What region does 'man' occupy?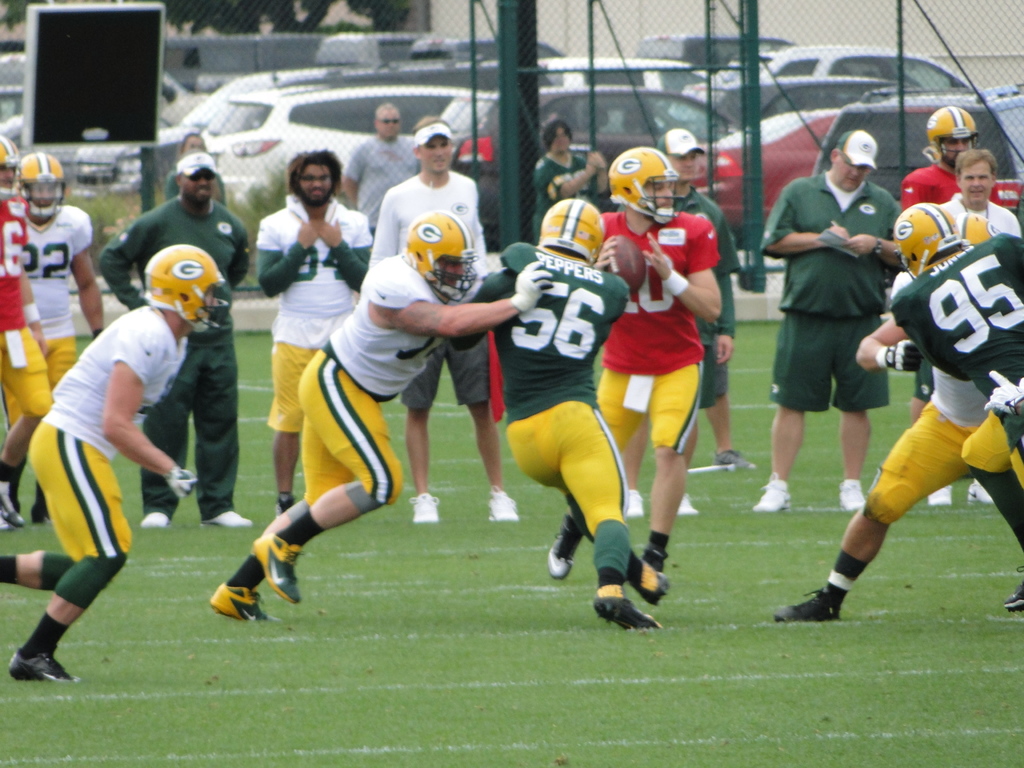
(x1=337, y1=97, x2=438, y2=217).
